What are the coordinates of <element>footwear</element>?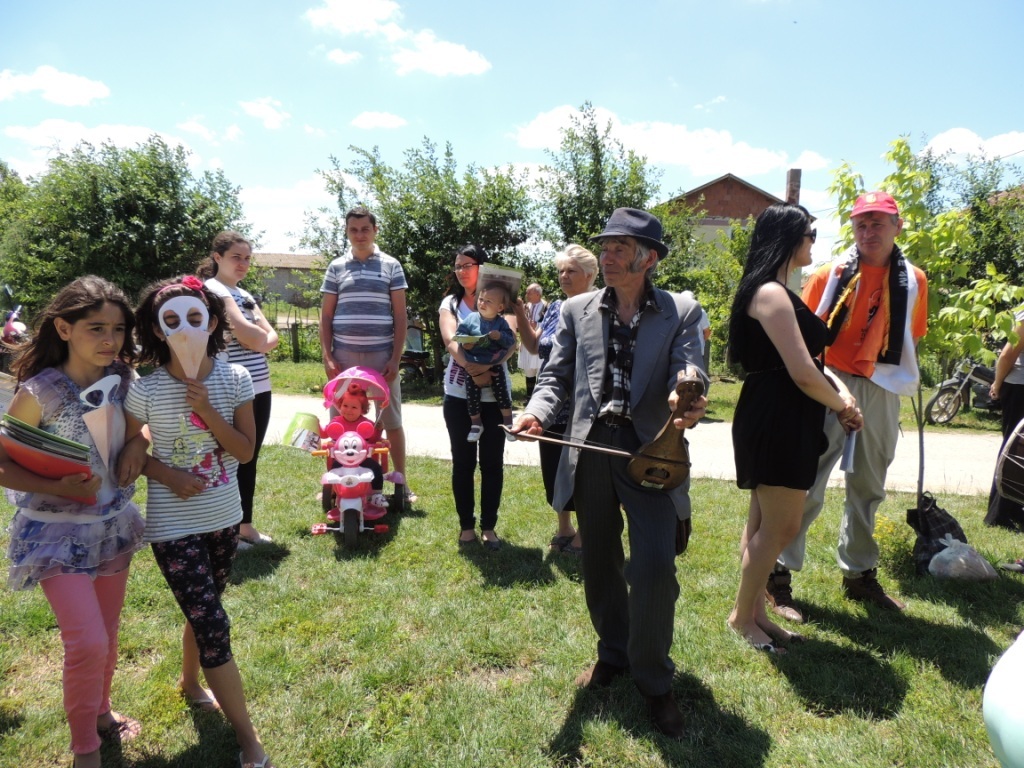
573 658 622 691.
